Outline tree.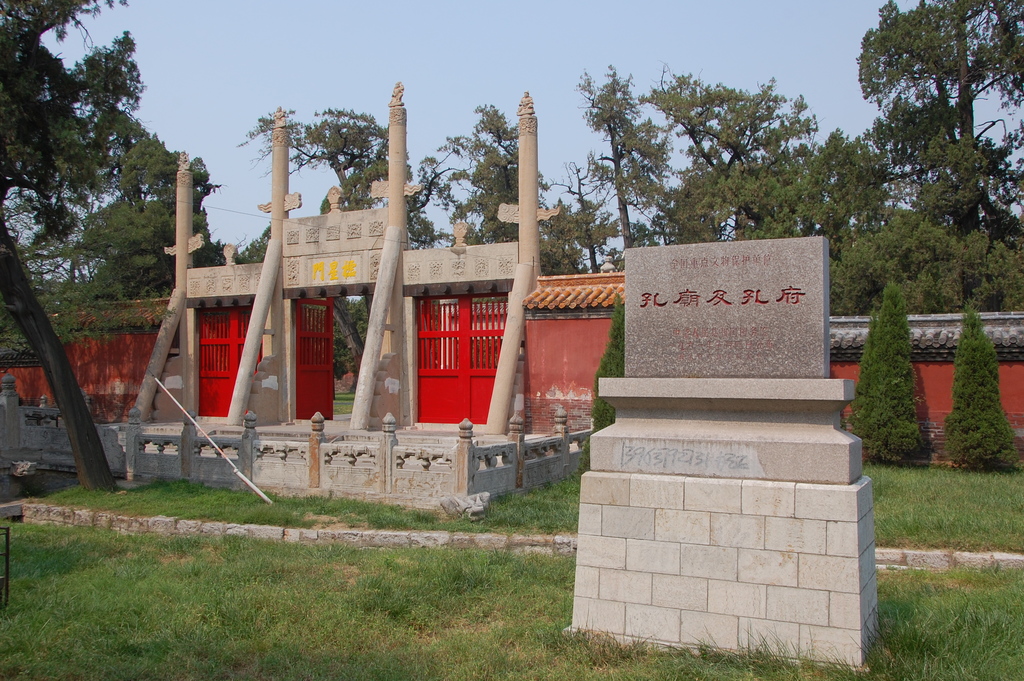
Outline: (643, 69, 830, 307).
